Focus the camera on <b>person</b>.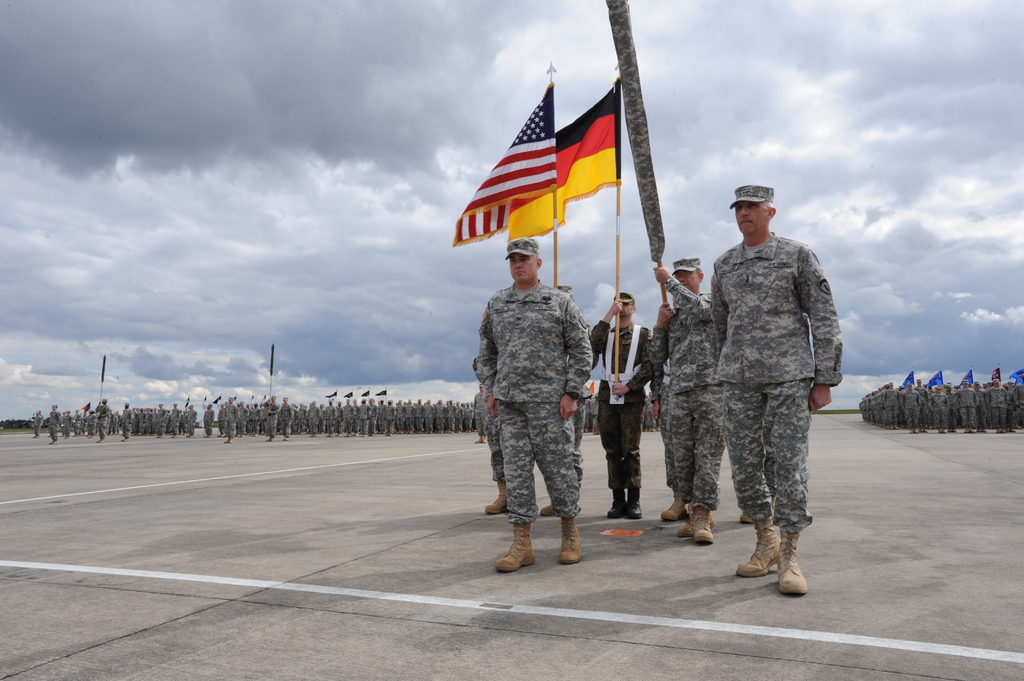
Focus region: bbox=[589, 287, 657, 517].
